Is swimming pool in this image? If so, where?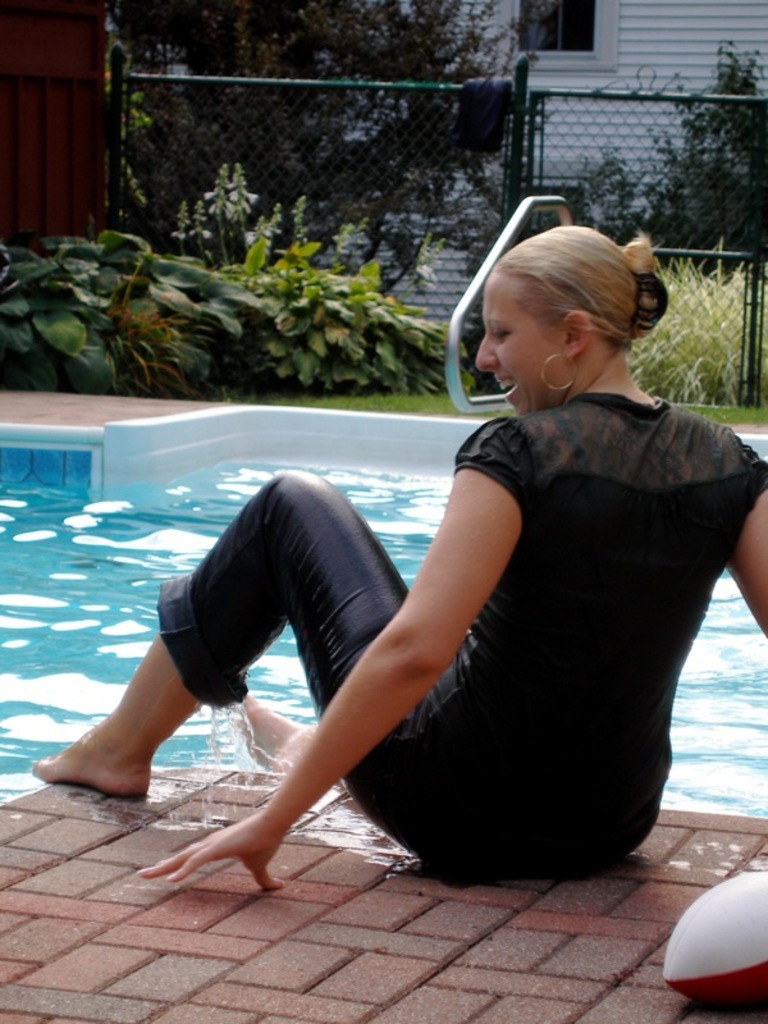
Yes, at Rect(0, 316, 663, 774).
